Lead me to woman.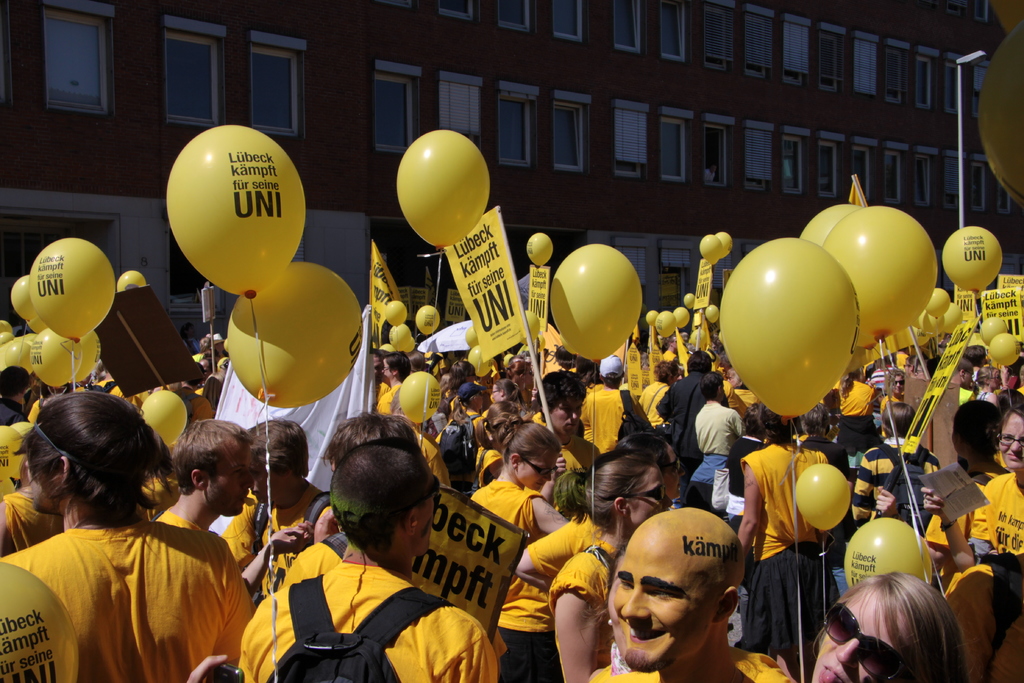
Lead to (920,409,1023,682).
